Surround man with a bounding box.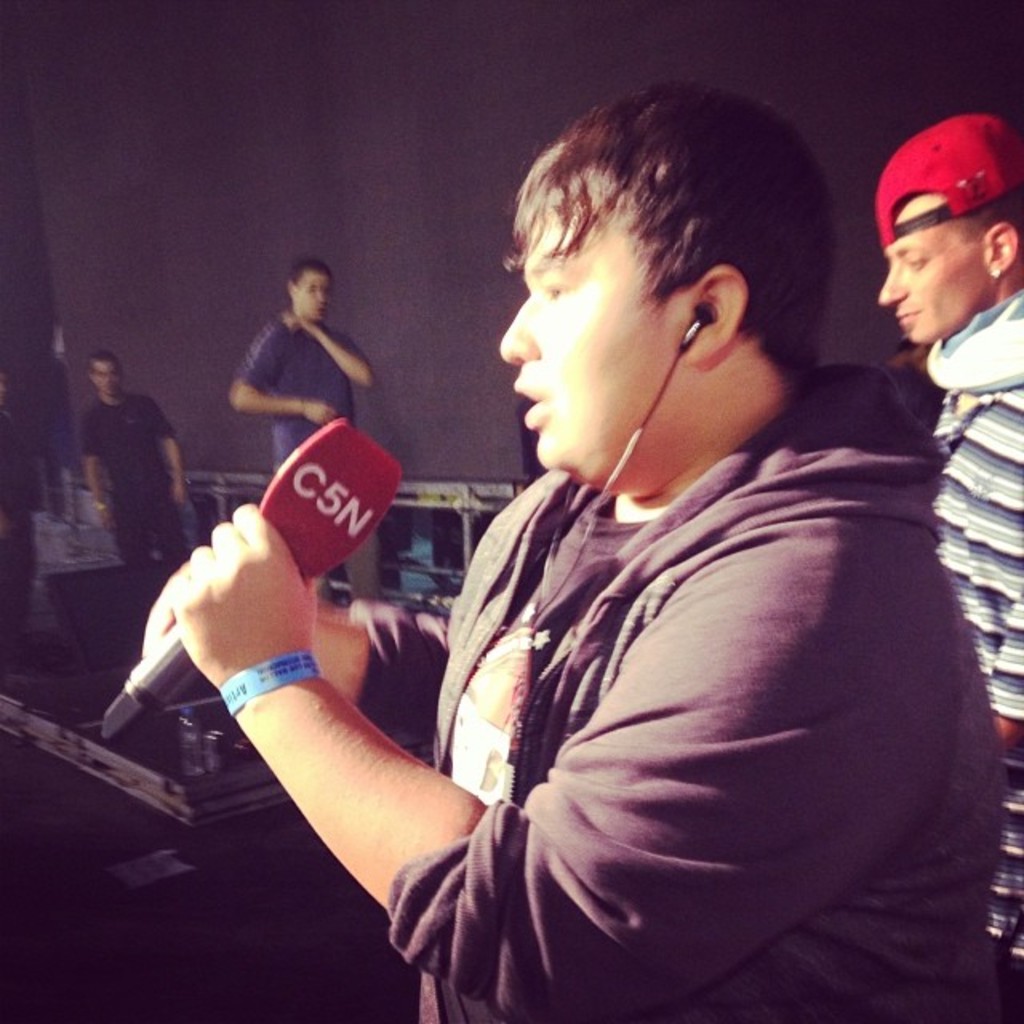
[190, 106, 984, 1002].
